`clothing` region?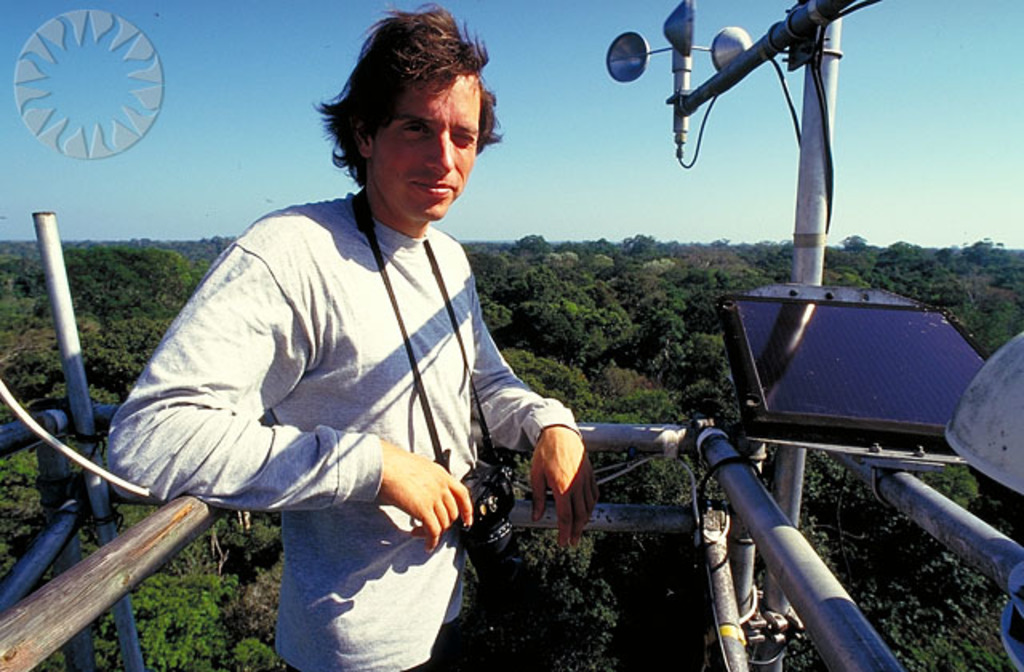
l=117, t=136, r=562, b=582
